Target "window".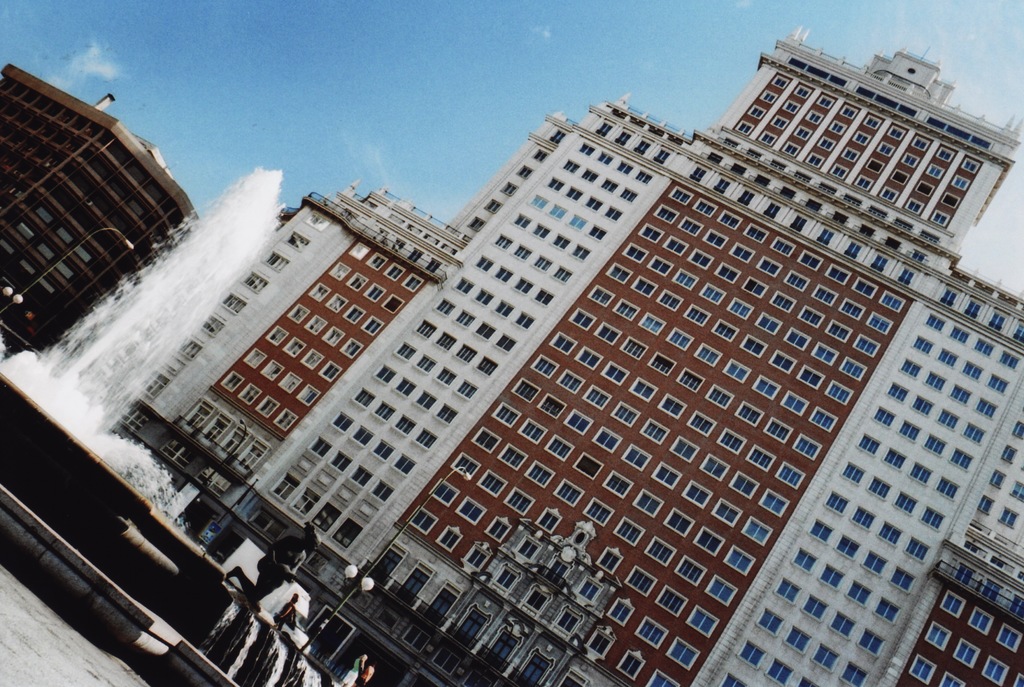
Target region: BBox(760, 491, 788, 520).
